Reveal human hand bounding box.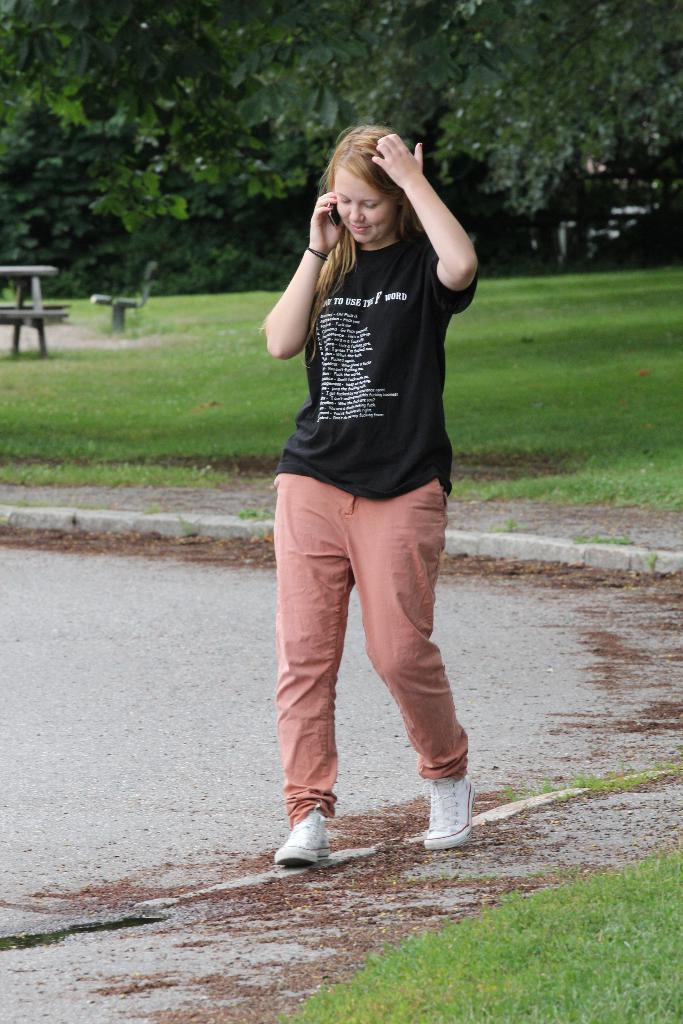
Revealed: (left=308, top=190, right=349, bottom=257).
